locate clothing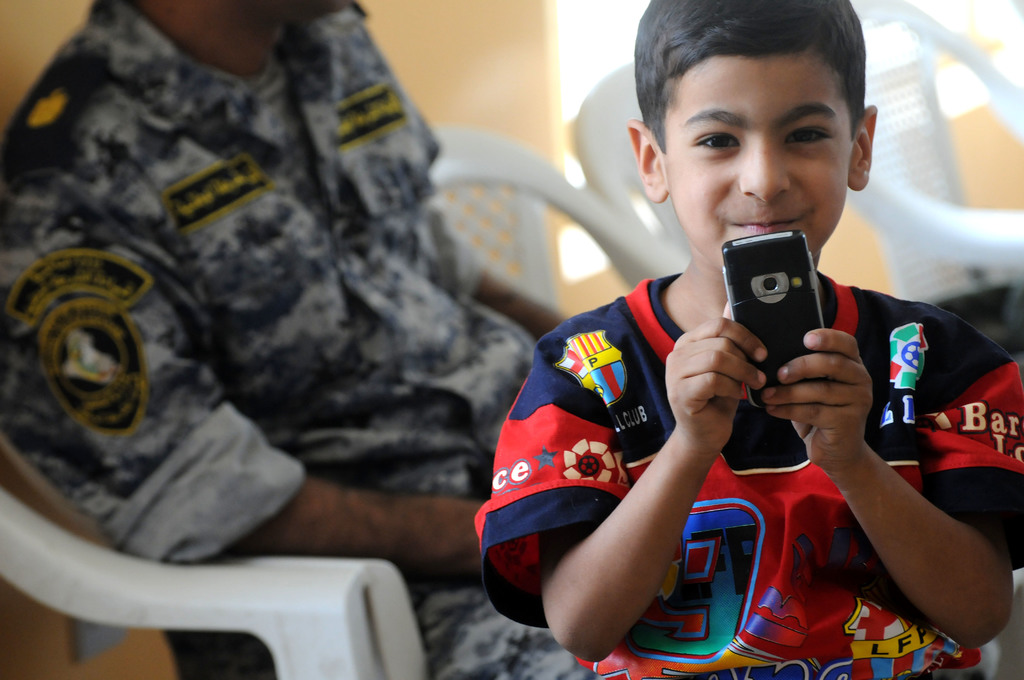
rect(465, 271, 1023, 679)
